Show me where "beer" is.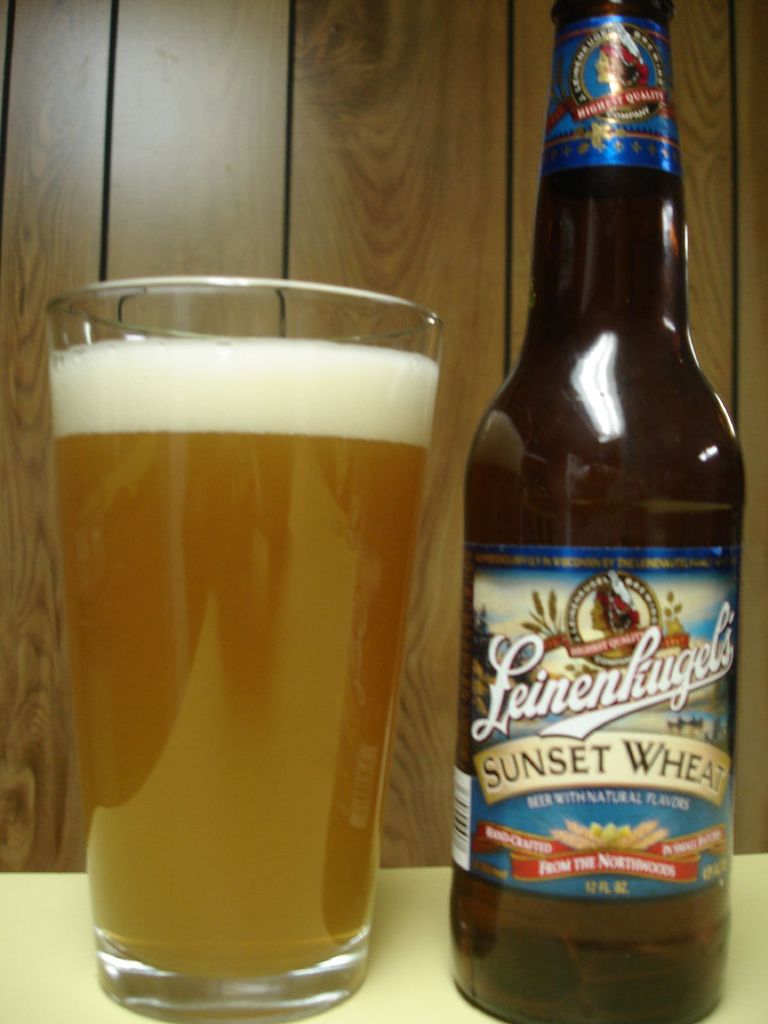
"beer" is at select_region(51, 333, 434, 1020).
